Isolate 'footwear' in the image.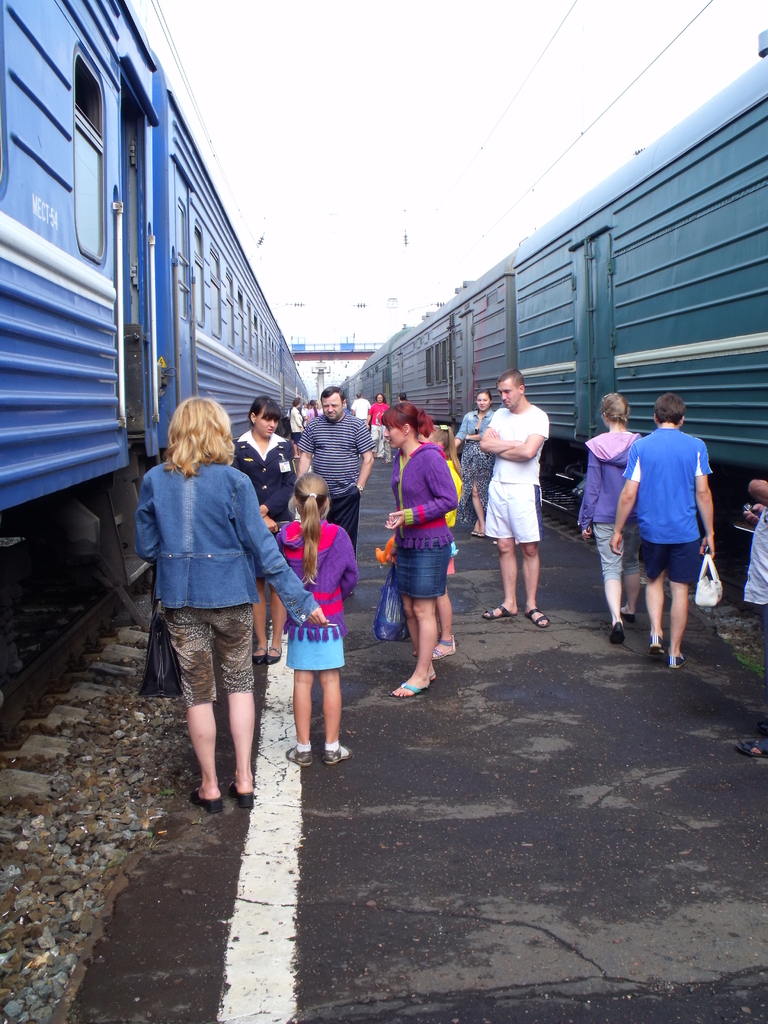
Isolated region: 740, 734, 767, 760.
